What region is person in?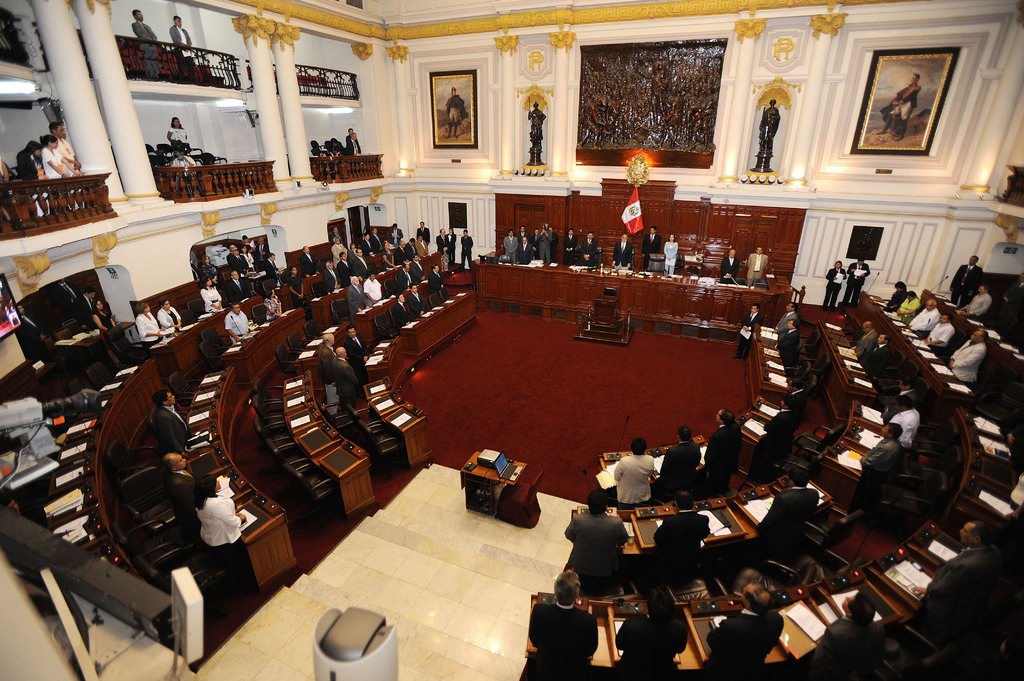
732:303:762:360.
